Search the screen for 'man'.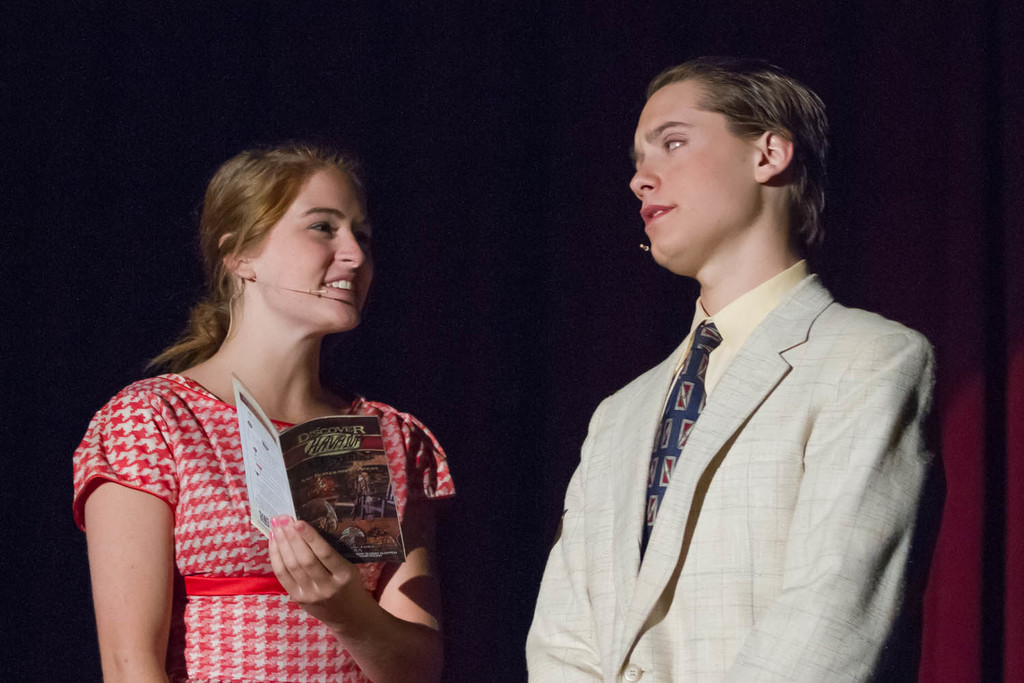
Found at (left=401, top=61, right=943, bottom=680).
